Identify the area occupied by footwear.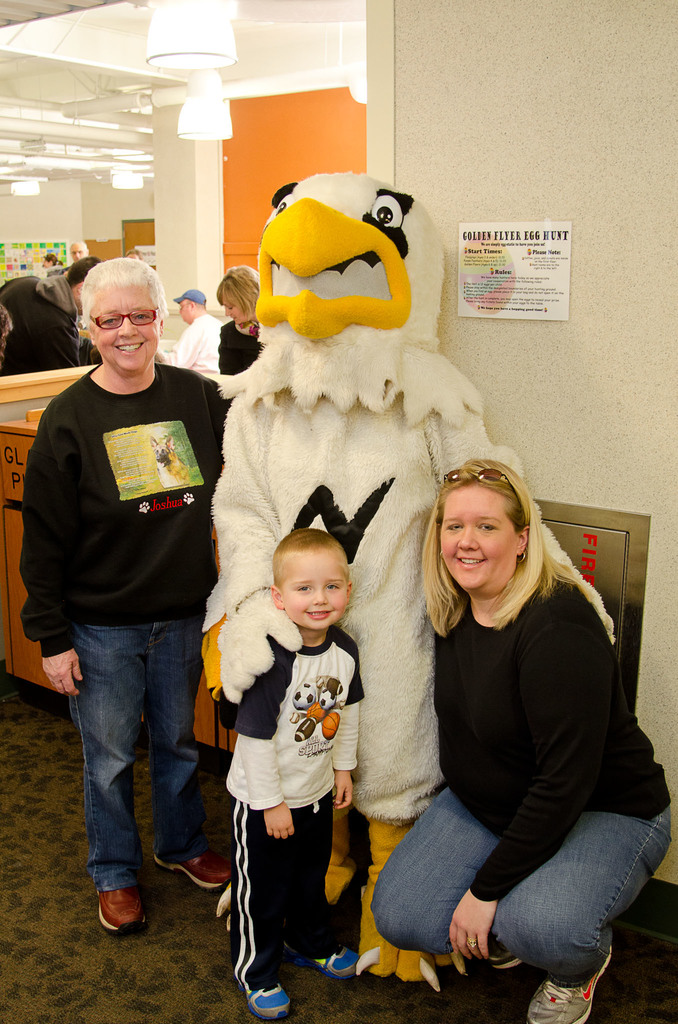
Area: [left=241, top=987, right=290, bottom=1022].
